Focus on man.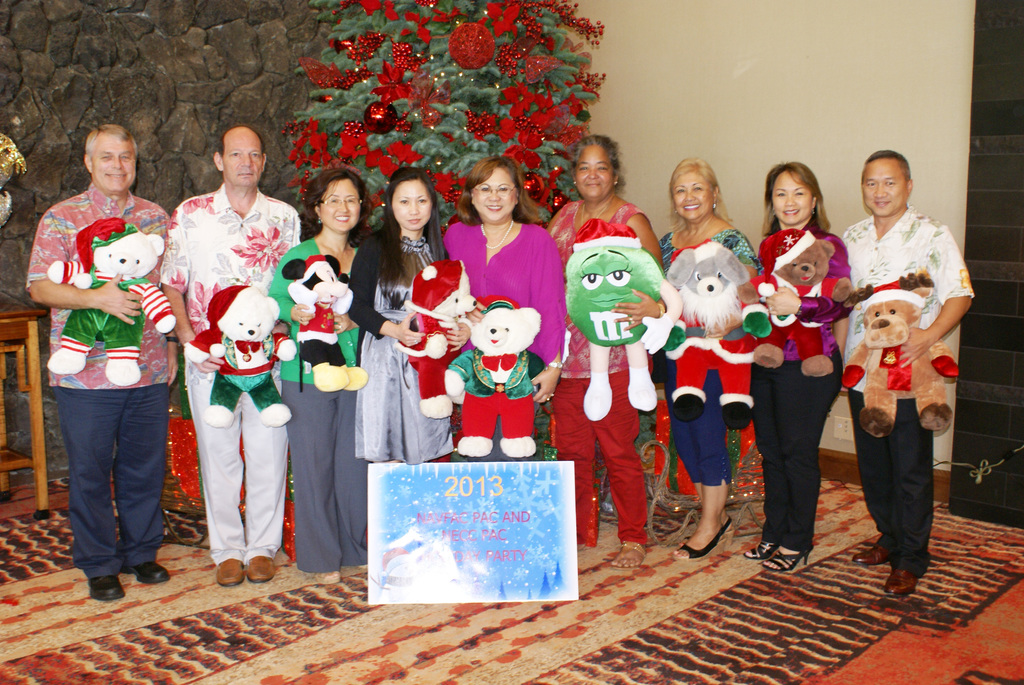
Focused at {"x1": 24, "y1": 120, "x2": 179, "y2": 611}.
